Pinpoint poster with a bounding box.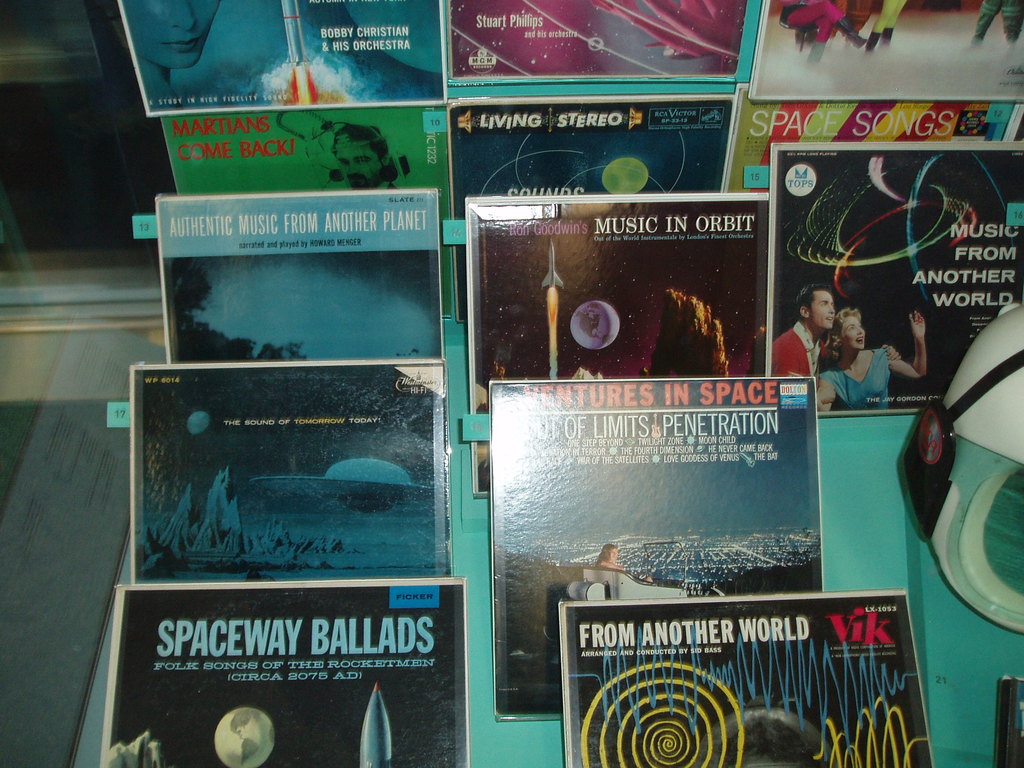
bbox=(468, 195, 770, 409).
